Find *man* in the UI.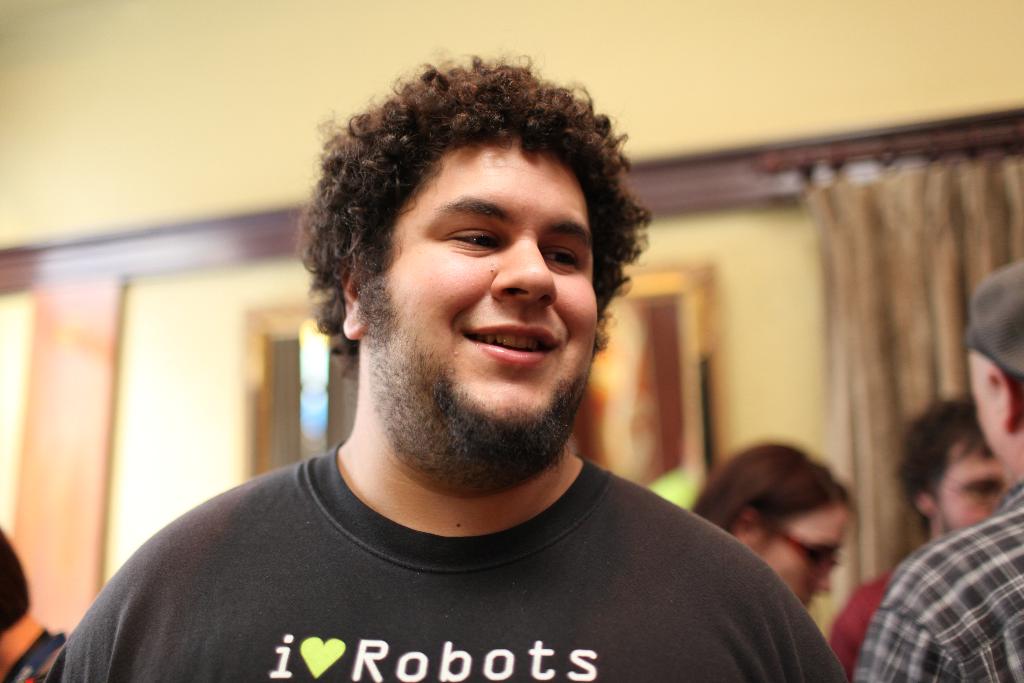
UI element at l=852, t=261, r=1023, b=682.
